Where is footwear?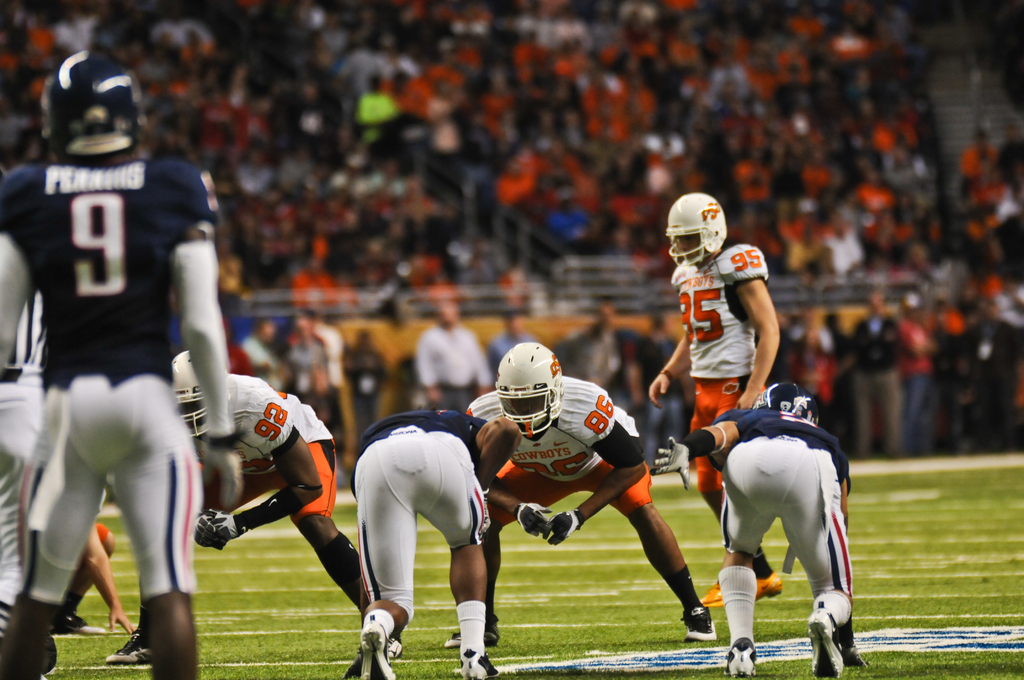
[left=677, top=602, right=720, bottom=641].
